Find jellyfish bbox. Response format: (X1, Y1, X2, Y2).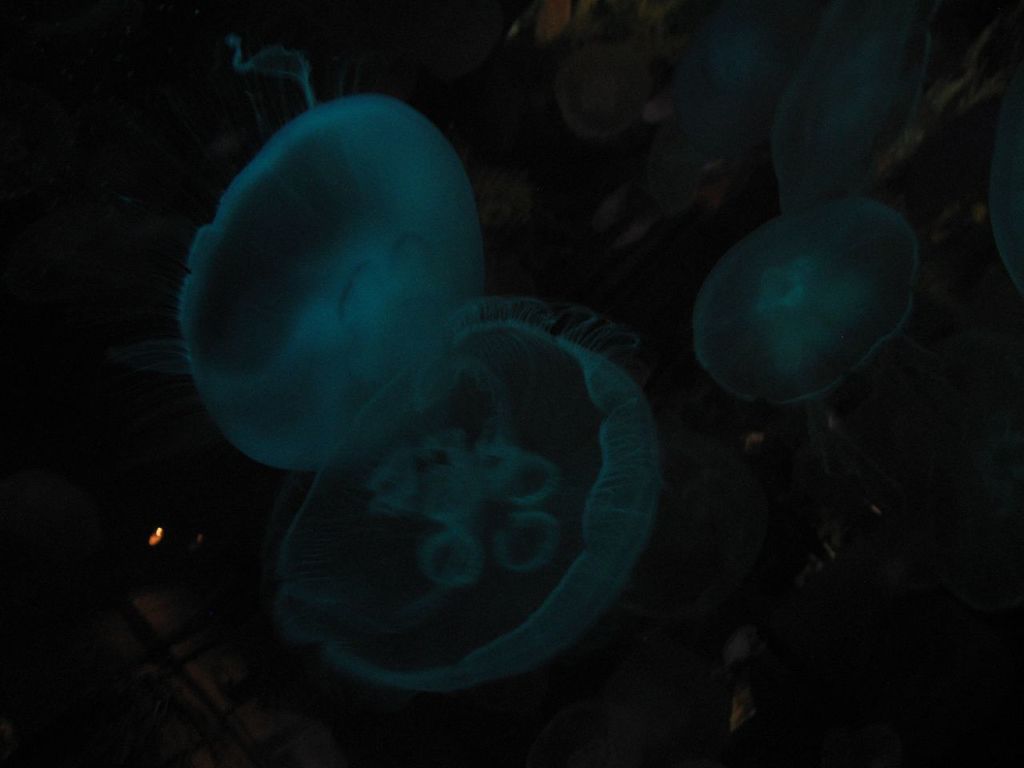
(138, 28, 491, 469).
